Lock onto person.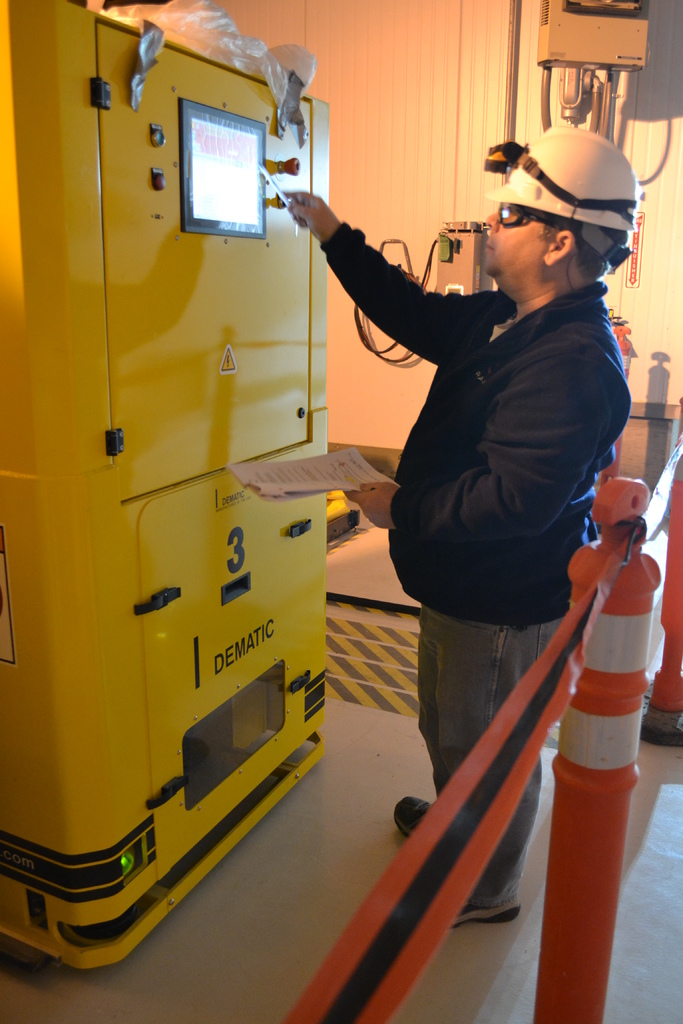
Locked: l=309, t=100, r=657, b=947.
